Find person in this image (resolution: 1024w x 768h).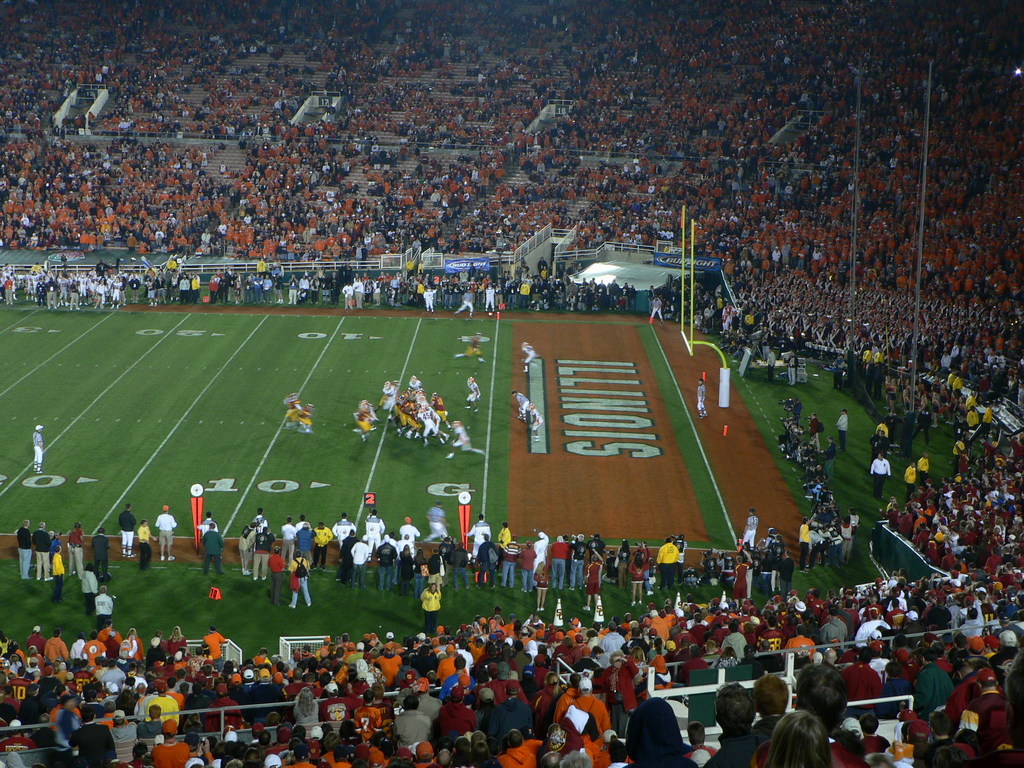
x1=568, y1=680, x2=608, y2=753.
